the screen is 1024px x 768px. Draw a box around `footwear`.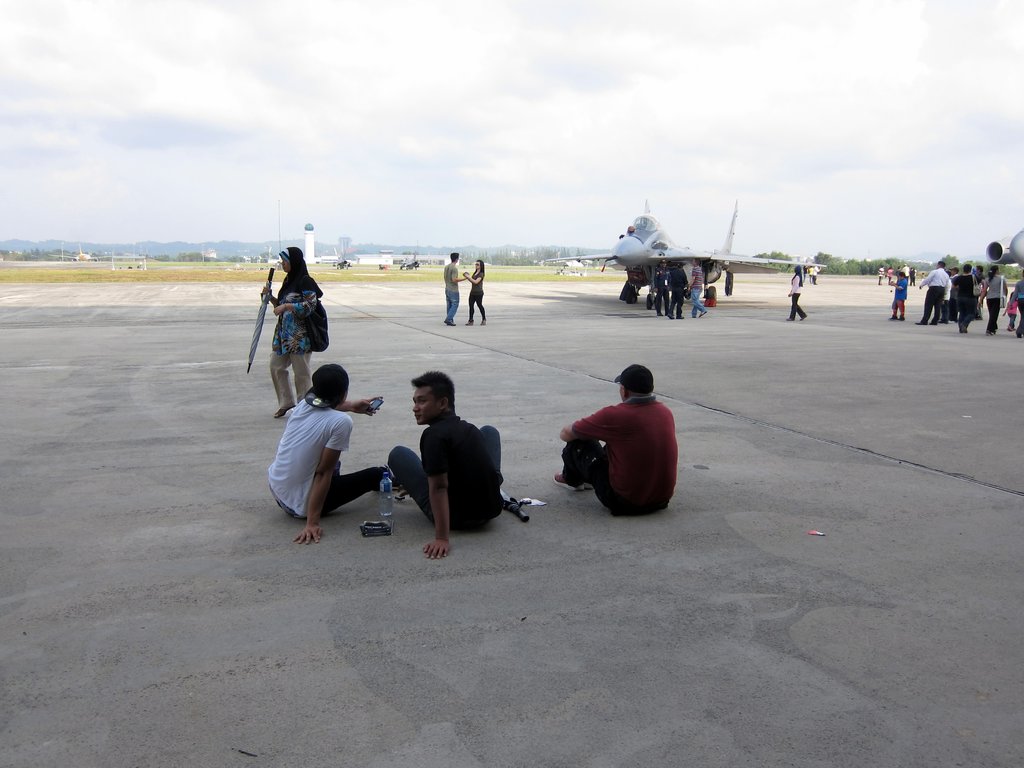
554/474/591/497.
